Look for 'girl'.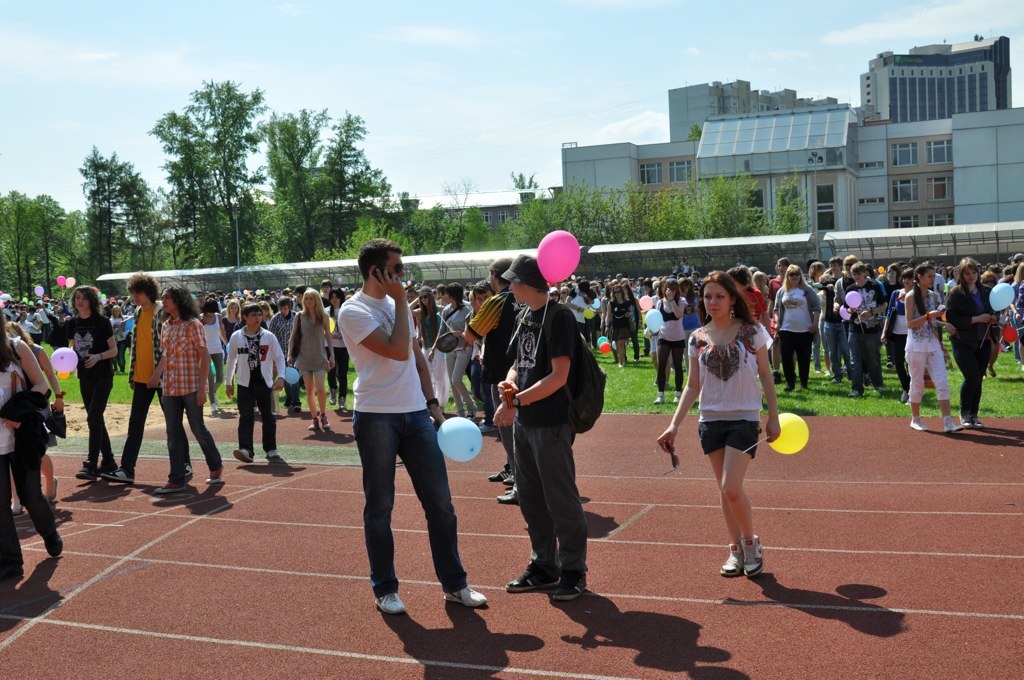
Found: bbox=(599, 284, 640, 363).
